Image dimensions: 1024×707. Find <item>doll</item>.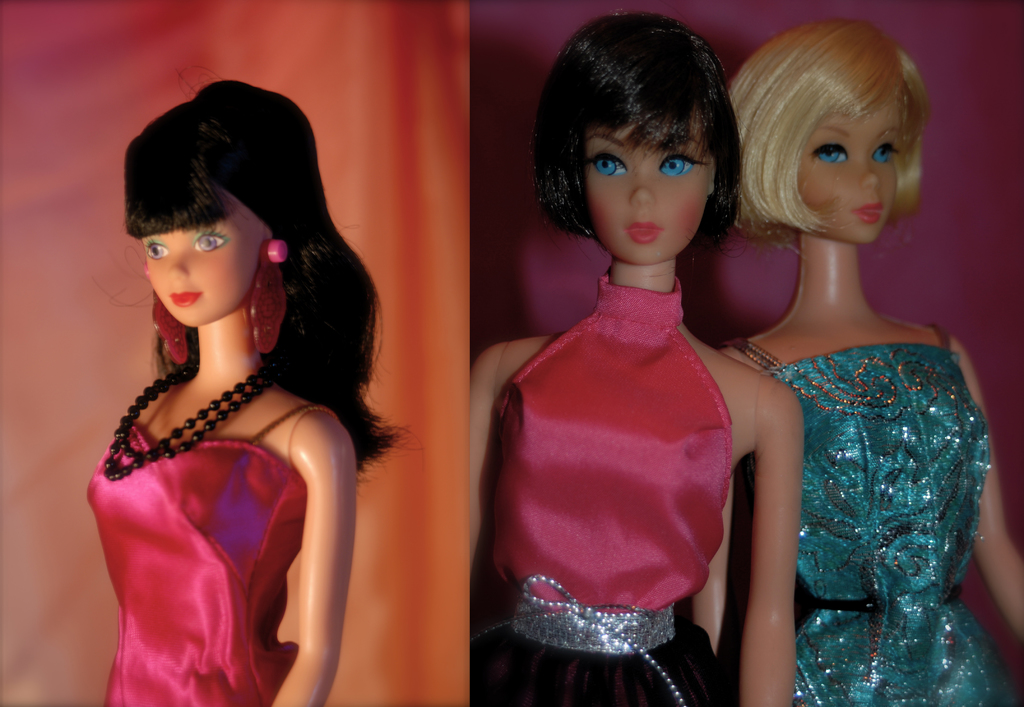
box=[726, 18, 1023, 704].
